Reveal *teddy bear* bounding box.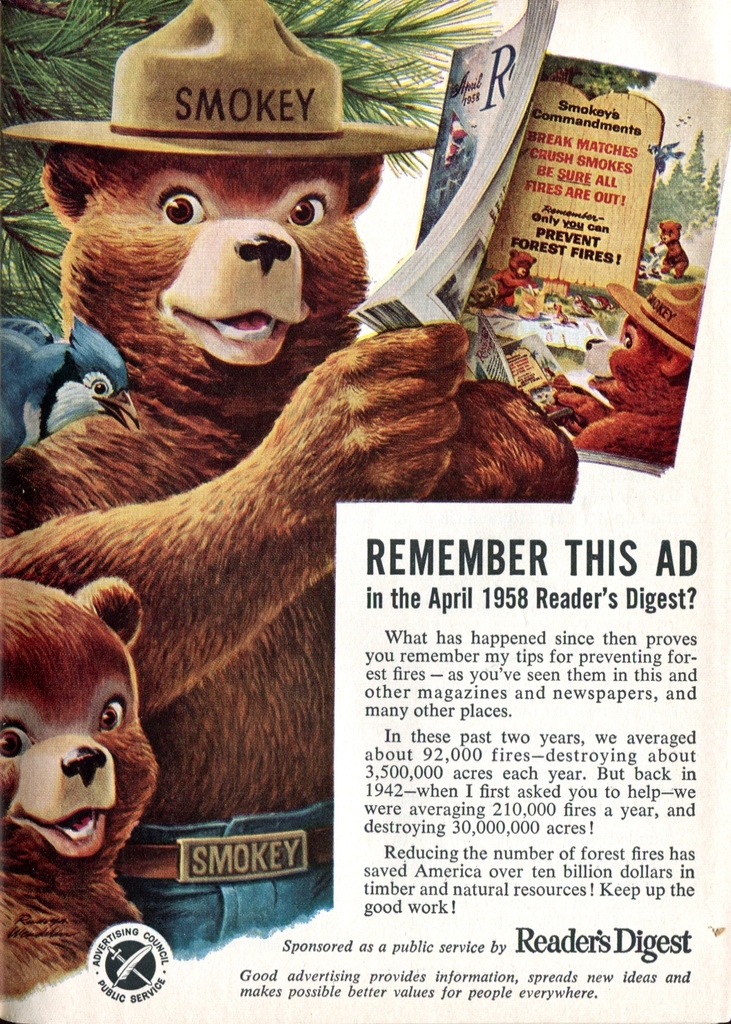
Revealed: rect(0, 541, 184, 1008).
